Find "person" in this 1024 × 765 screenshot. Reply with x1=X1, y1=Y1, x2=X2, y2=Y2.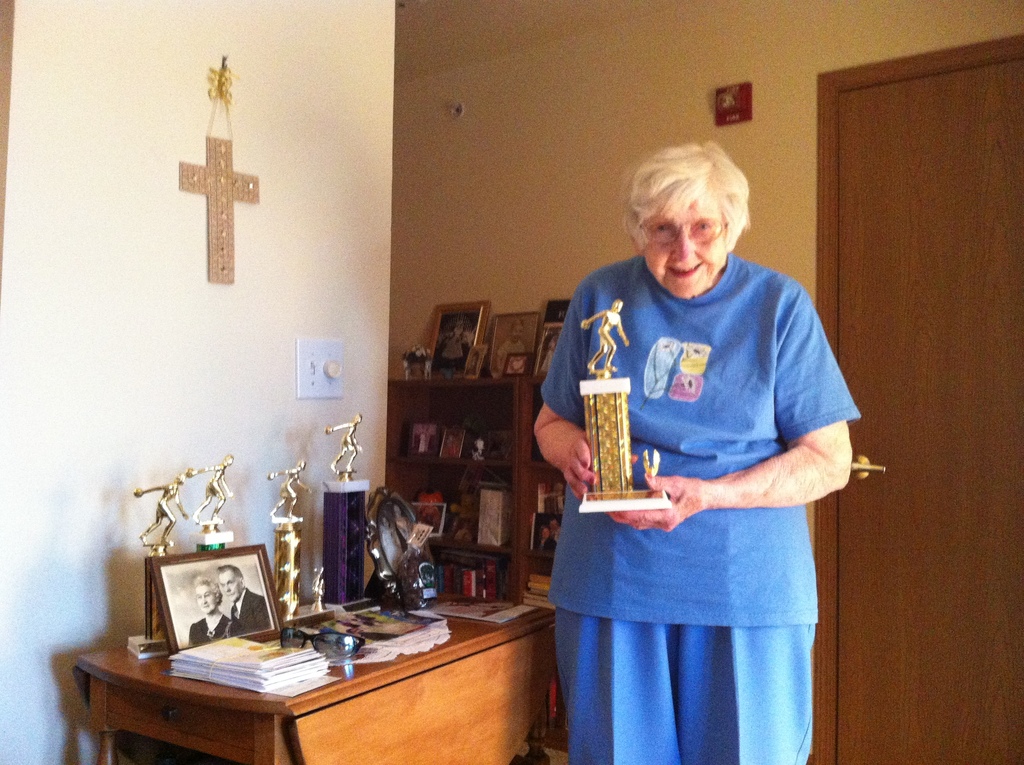
x1=414, y1=431, x2=430, y2=451.
